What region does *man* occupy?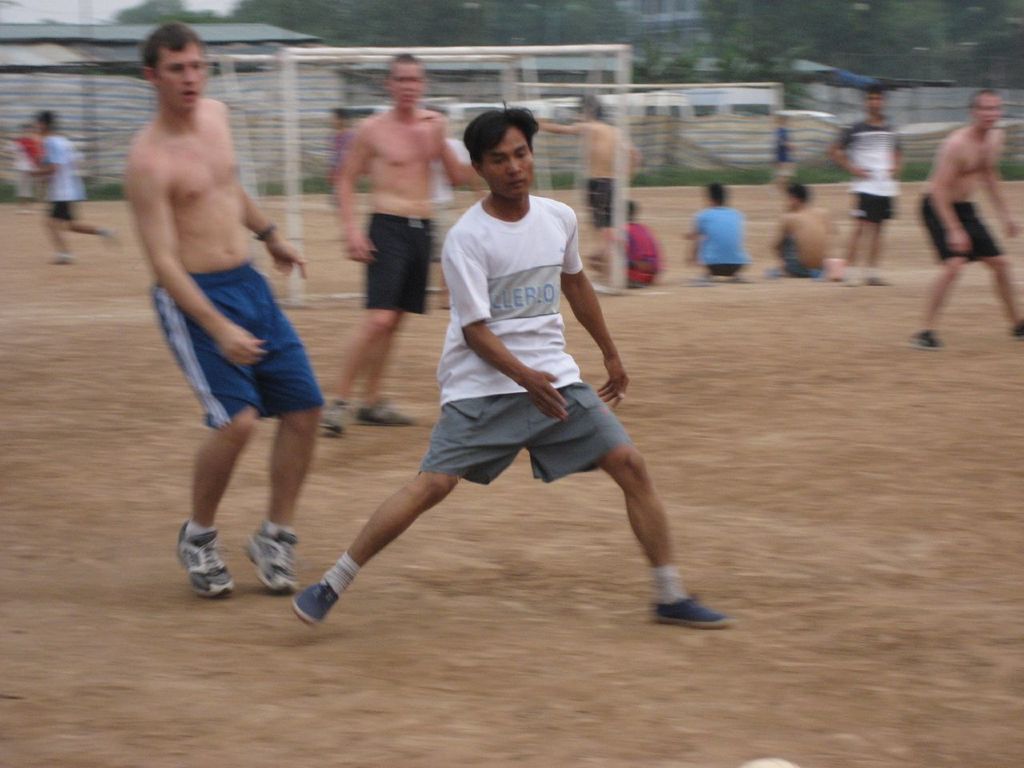
414/185/631/486.
